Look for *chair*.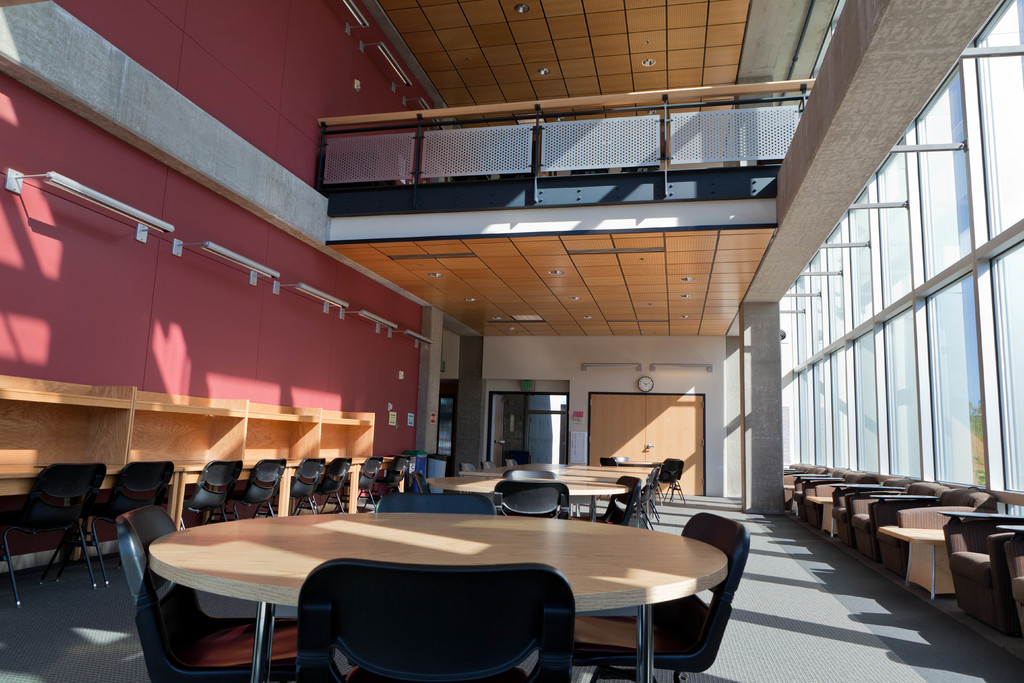
Found: <region>591, 453, 688, 533</region>.
